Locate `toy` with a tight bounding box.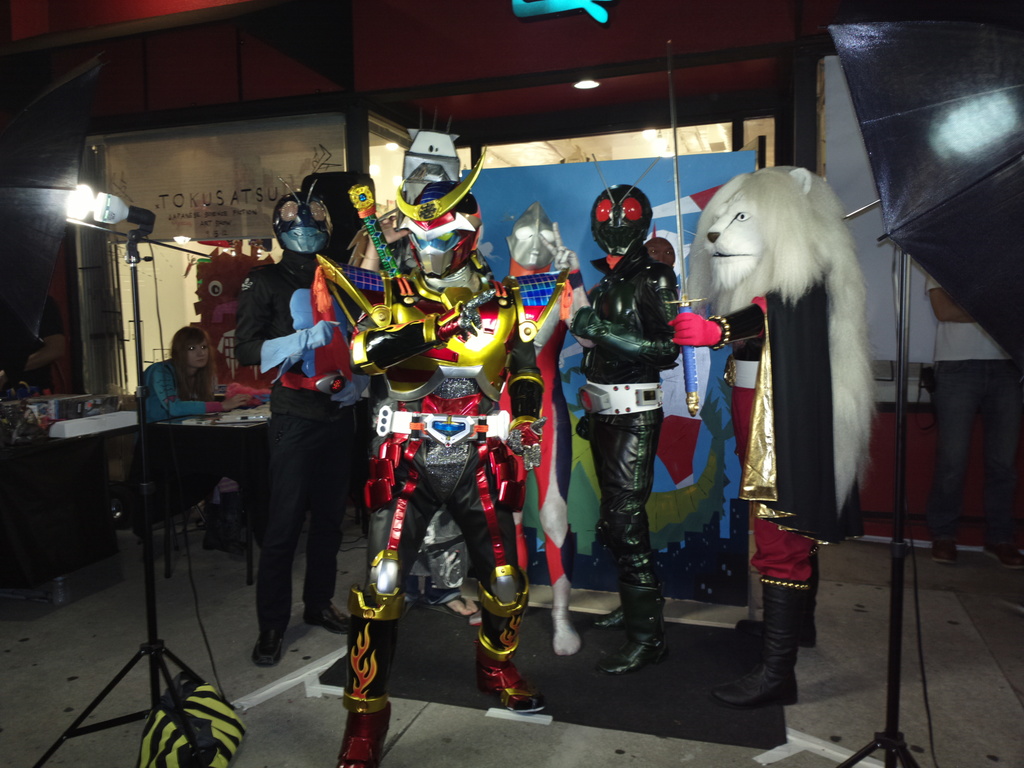
(x1=490, y1=205, x2=604, y2=663).
